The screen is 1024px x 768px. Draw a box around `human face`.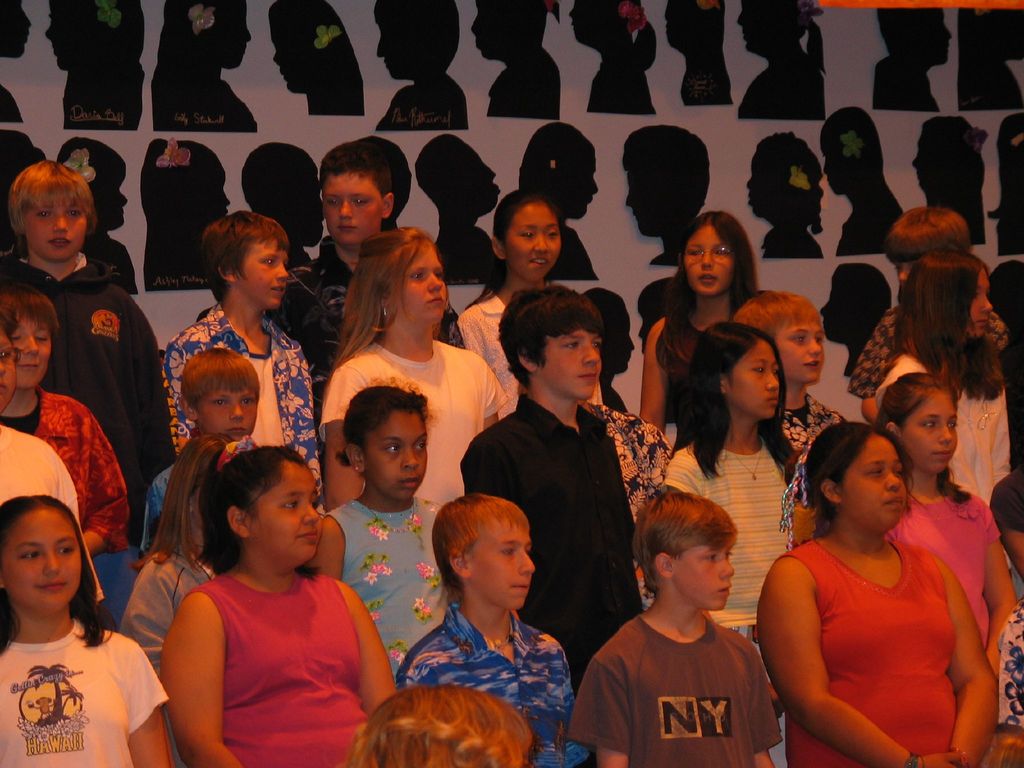
(left=906, top=393, right=960, bottom=474).
